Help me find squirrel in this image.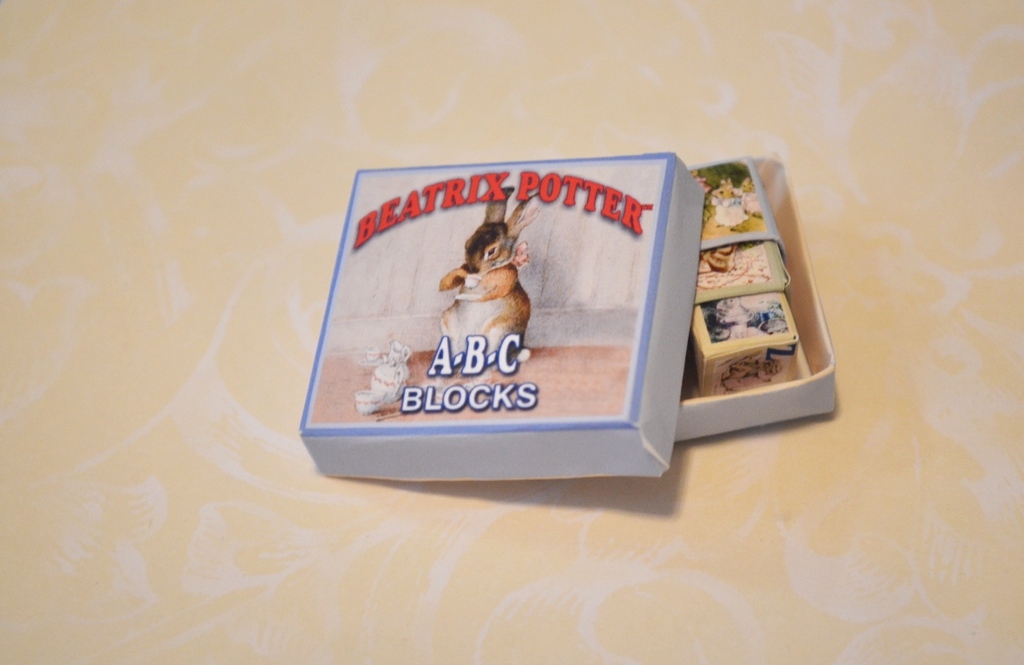
Found it: l=437, t=181, r=529, b=366.
